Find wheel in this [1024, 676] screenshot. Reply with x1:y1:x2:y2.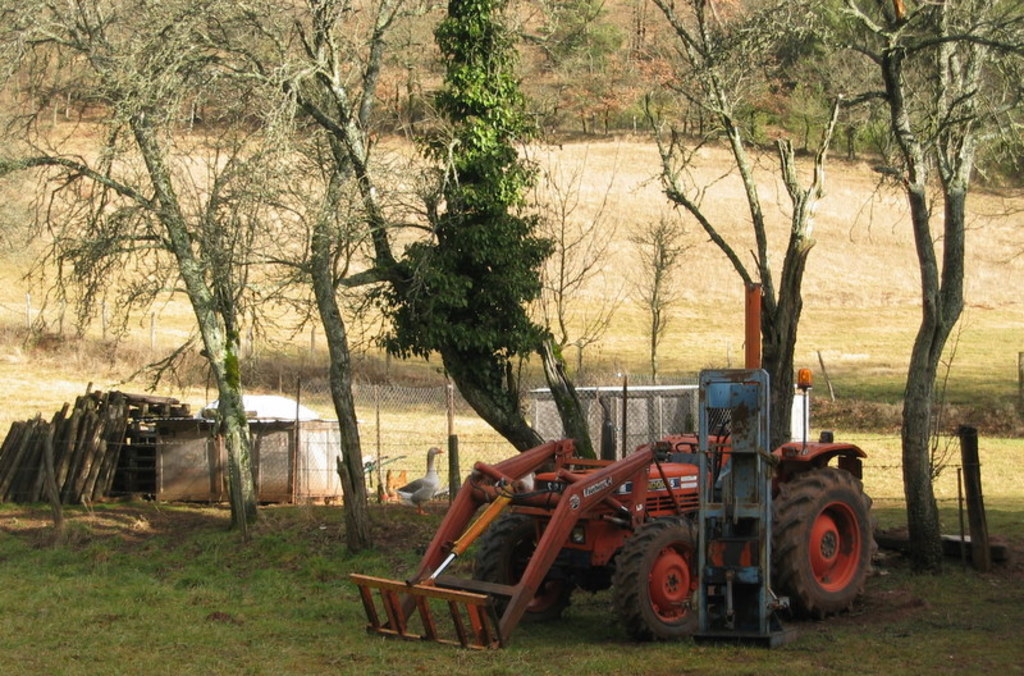
474:513:572:622.
